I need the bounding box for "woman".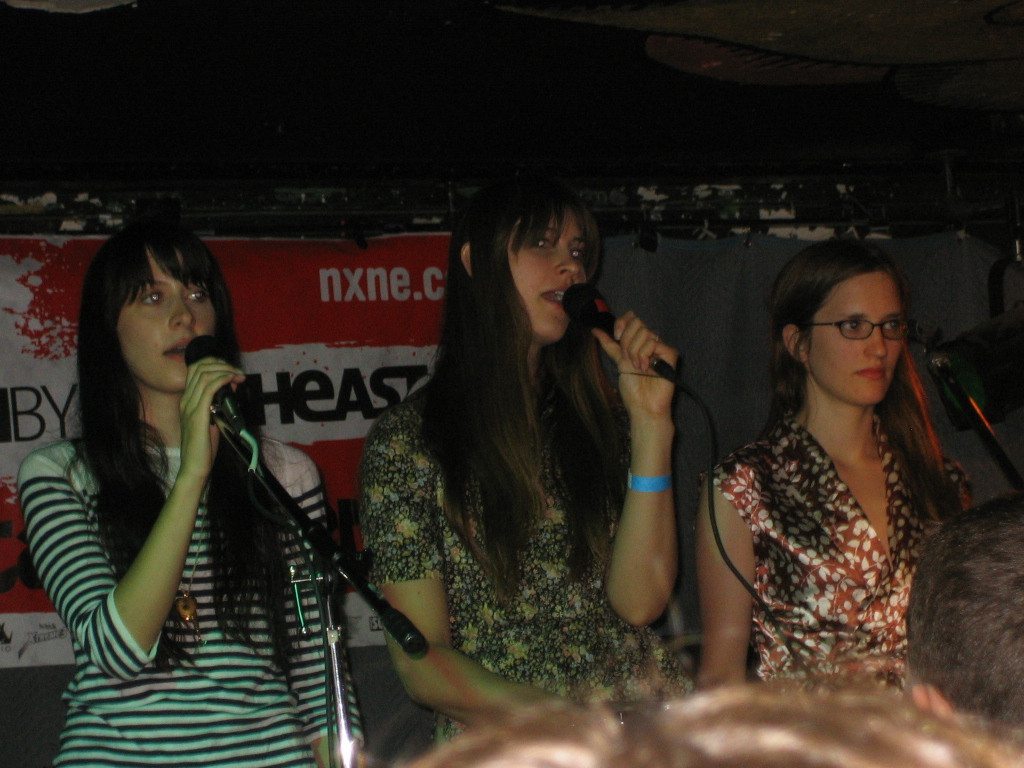
Here it is: {"left": 358, "top": 184, "right": 692, "bottom": 744}.
